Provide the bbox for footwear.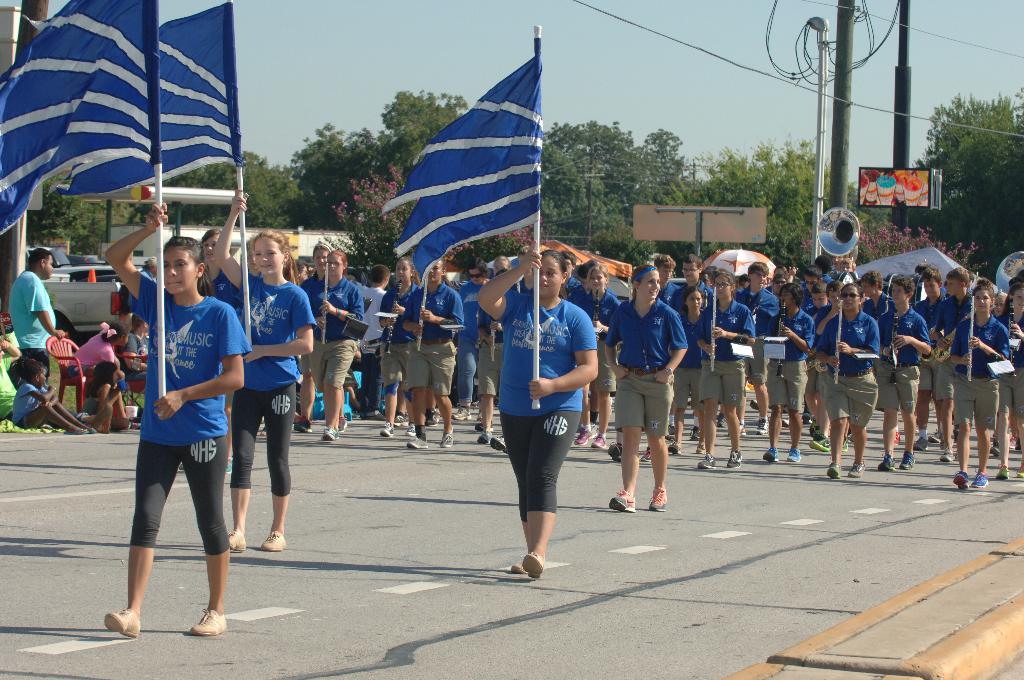
bbox(764, 446, 780, 464).
